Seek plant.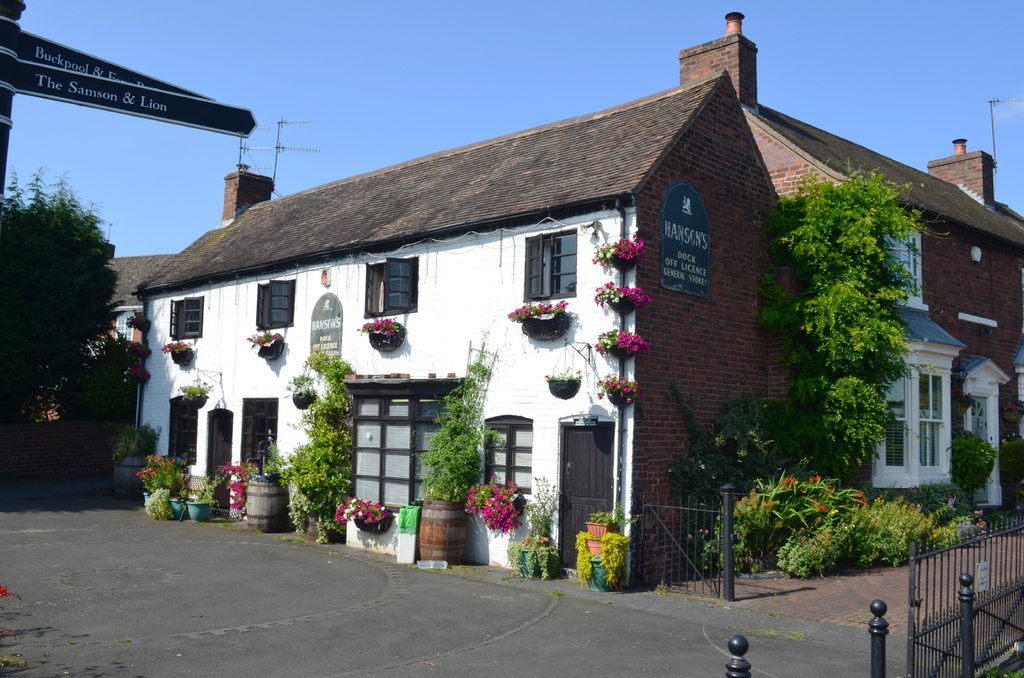
locate(508, 471, 563, 581).
